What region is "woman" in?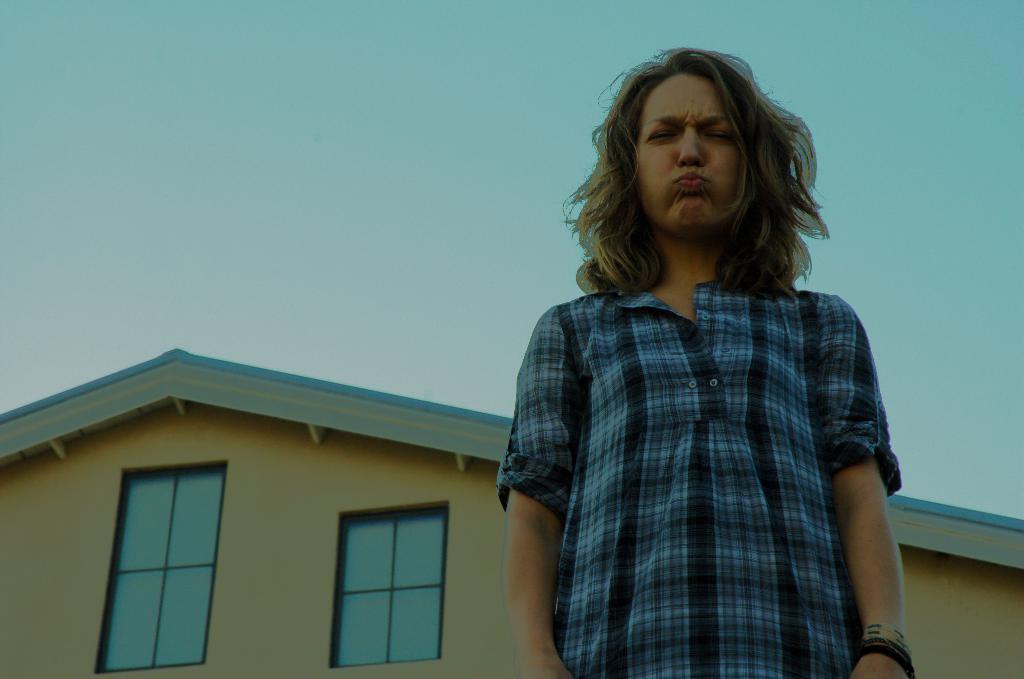
crop(475, 43, 912, 669).
